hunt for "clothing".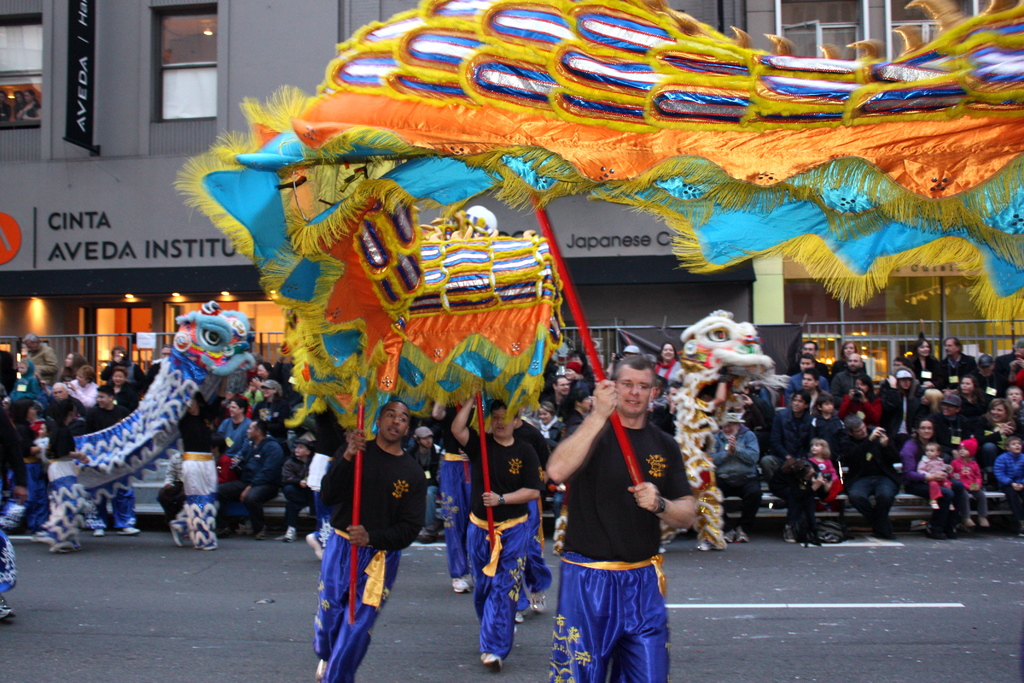
Hunted down at {"left": 990, "top": 451, "right": 1023, "bottom": 513}.
